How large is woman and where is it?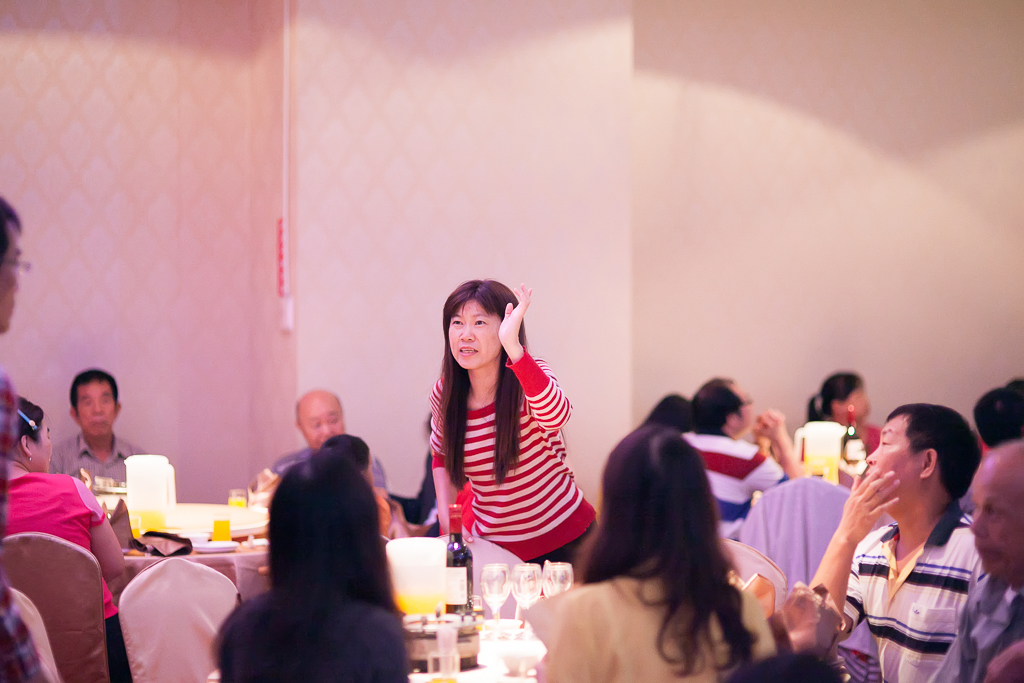
Bounding box: <box>212,449,406,682</box>.
